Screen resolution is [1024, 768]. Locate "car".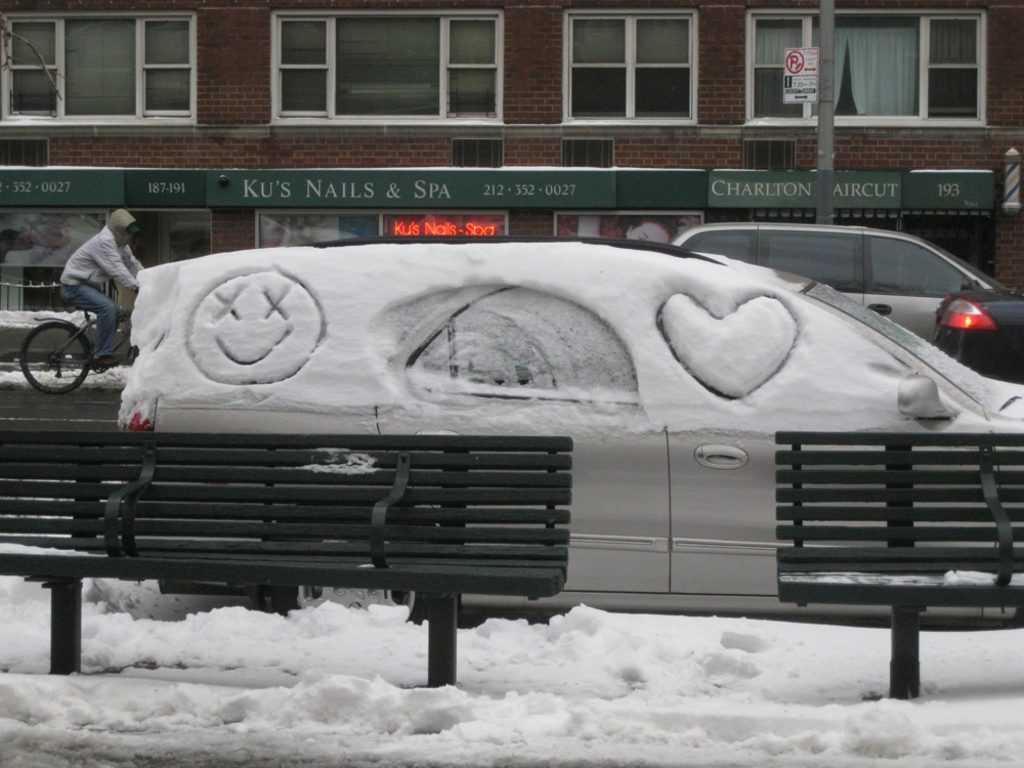
<box>116,239,1023,630</box>.
